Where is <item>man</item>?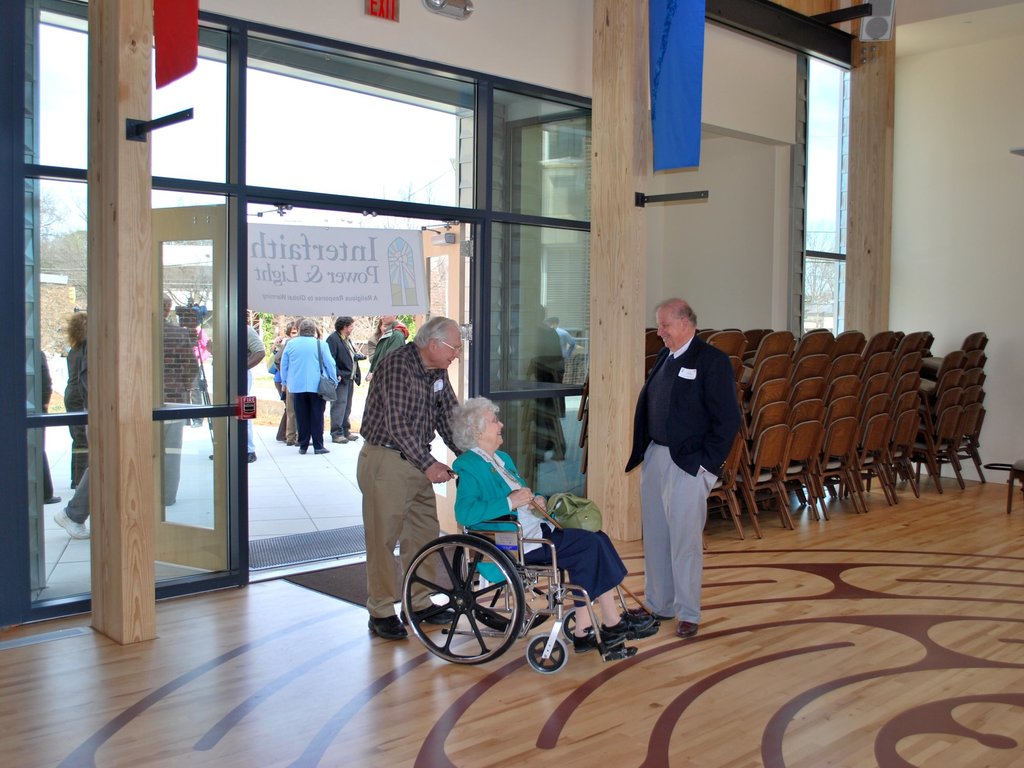
(x1=276, y1=317, x2=305, y2=446).
